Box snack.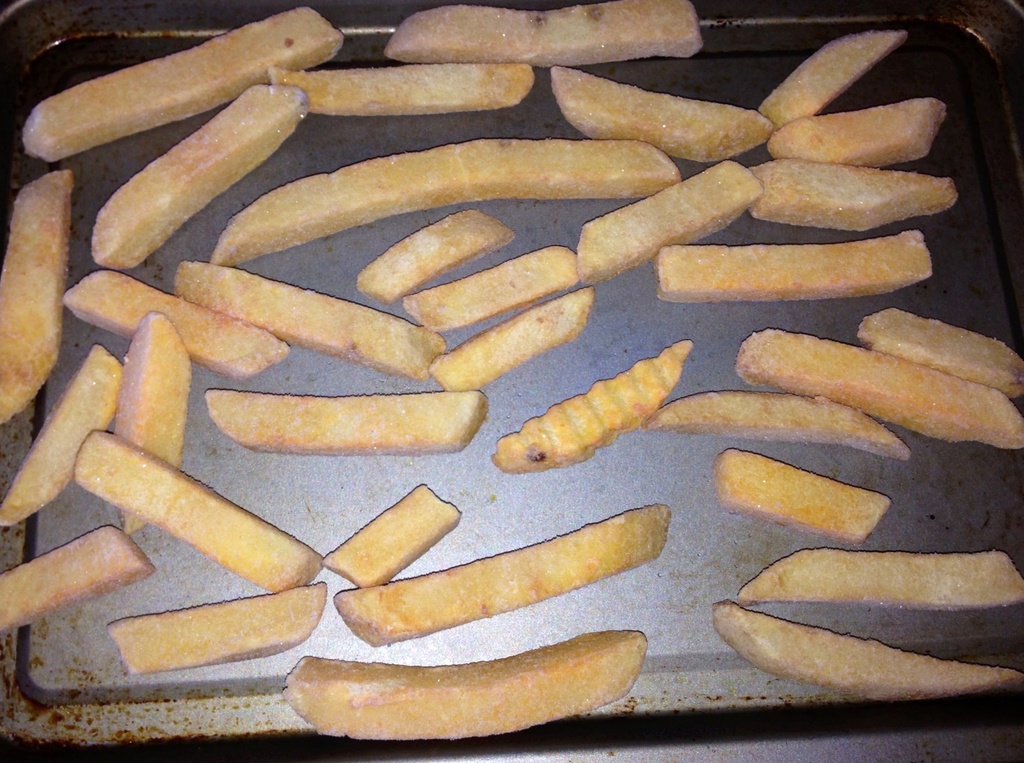
<box>21,4,347,164</box>.
